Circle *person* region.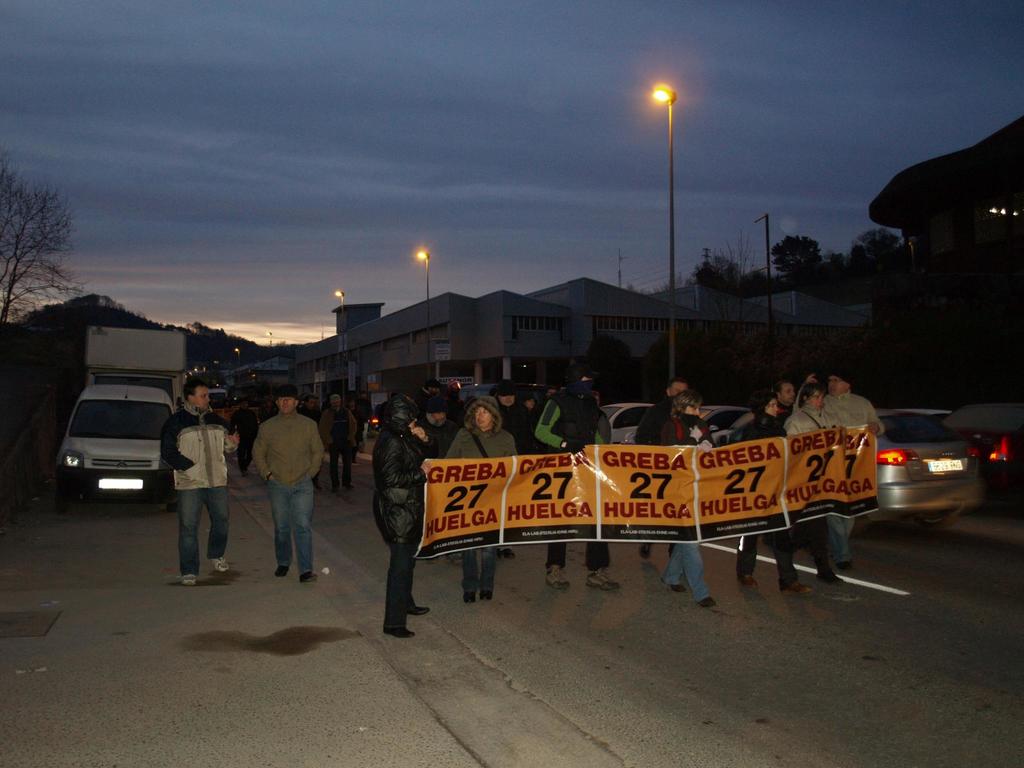
Region: region(442, 378, 461, 420).
